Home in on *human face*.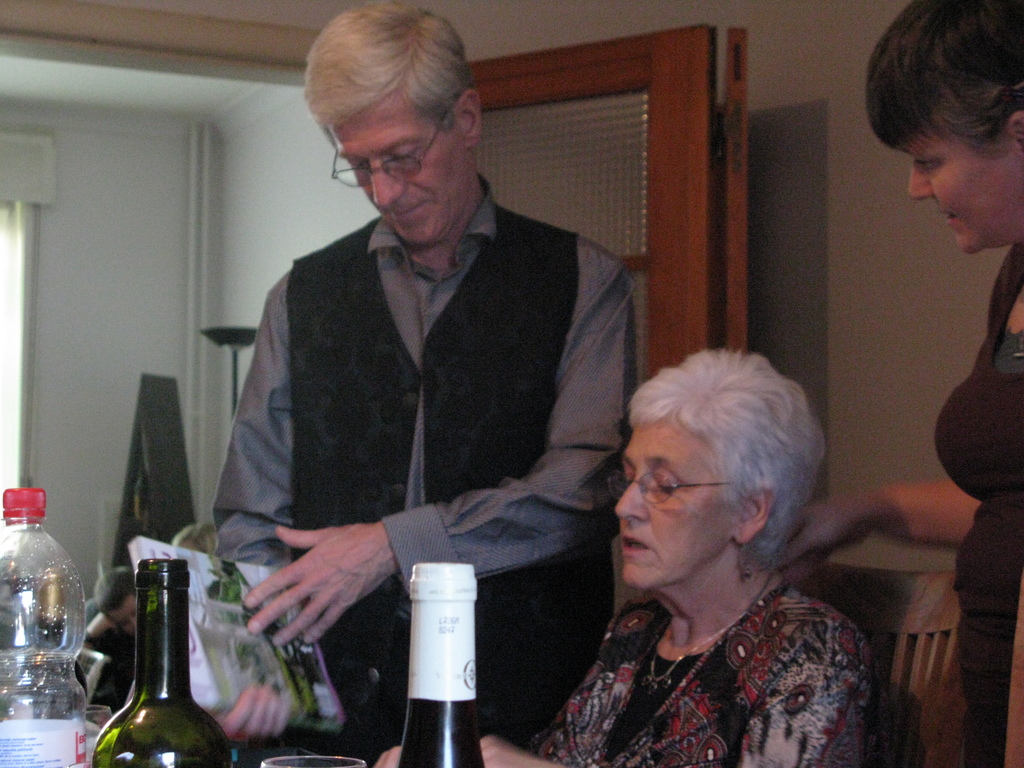
Homed in at [615,409,739,589].
